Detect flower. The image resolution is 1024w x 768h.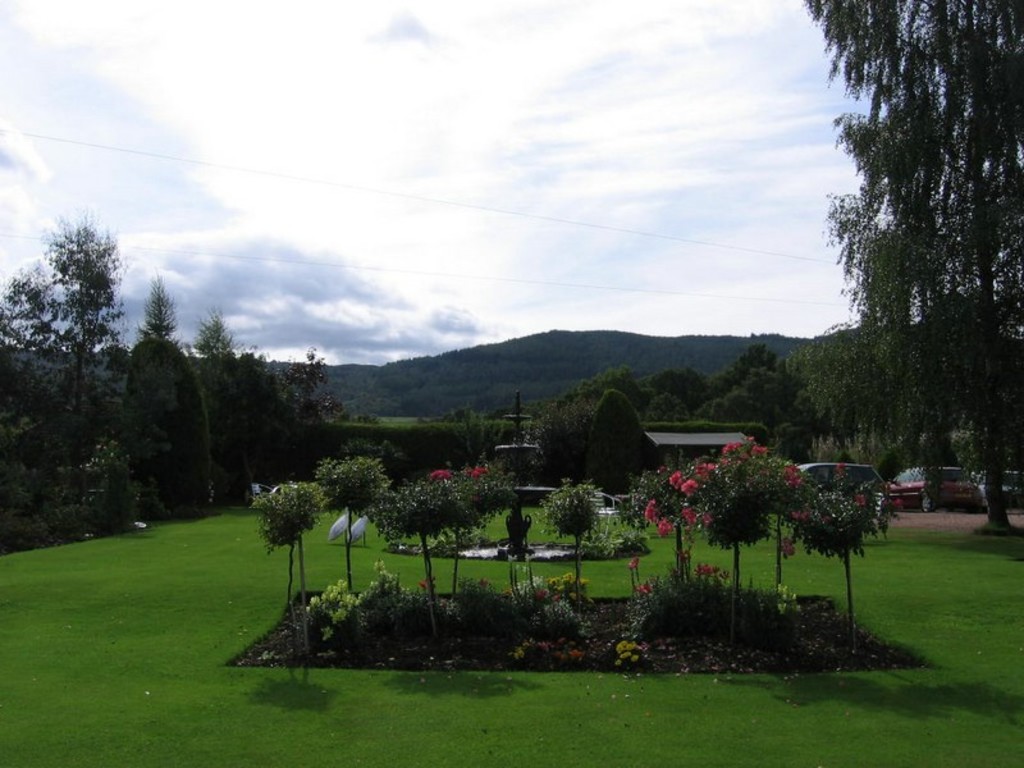
690:561:712:573.
